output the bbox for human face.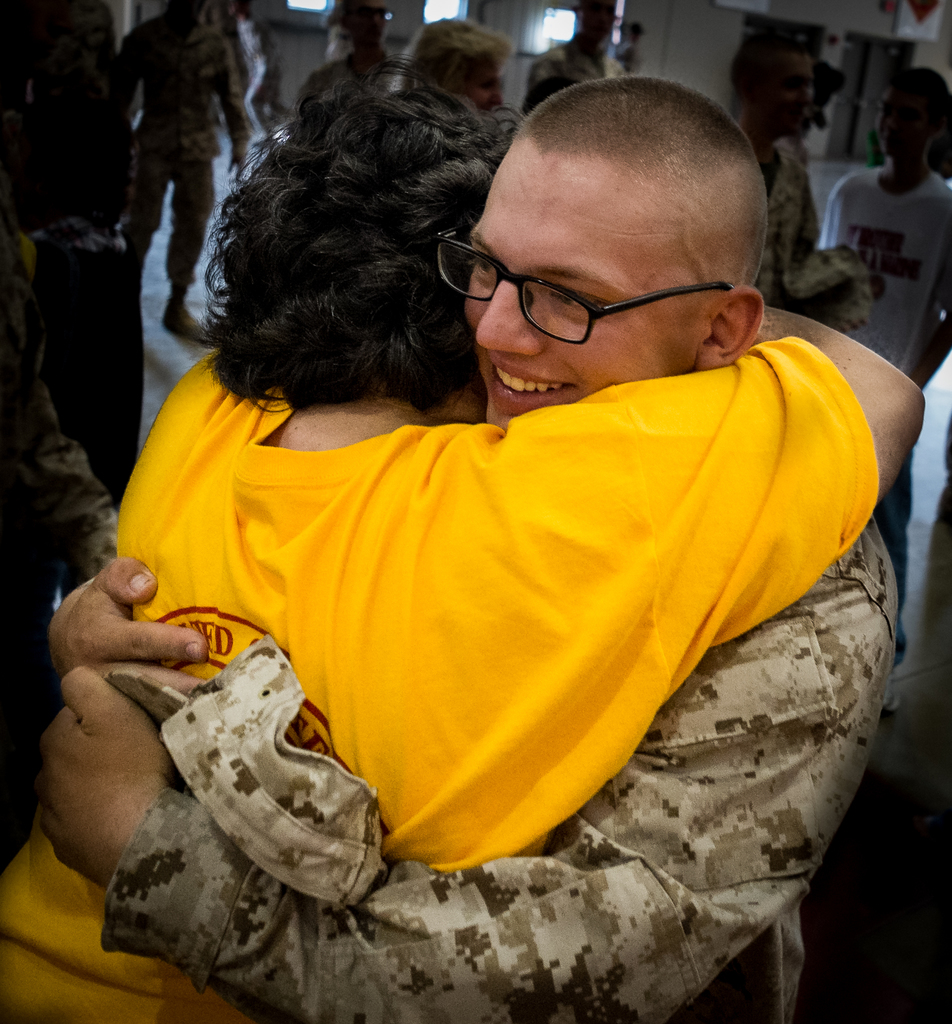
<box>580,1,620,41</box>.
